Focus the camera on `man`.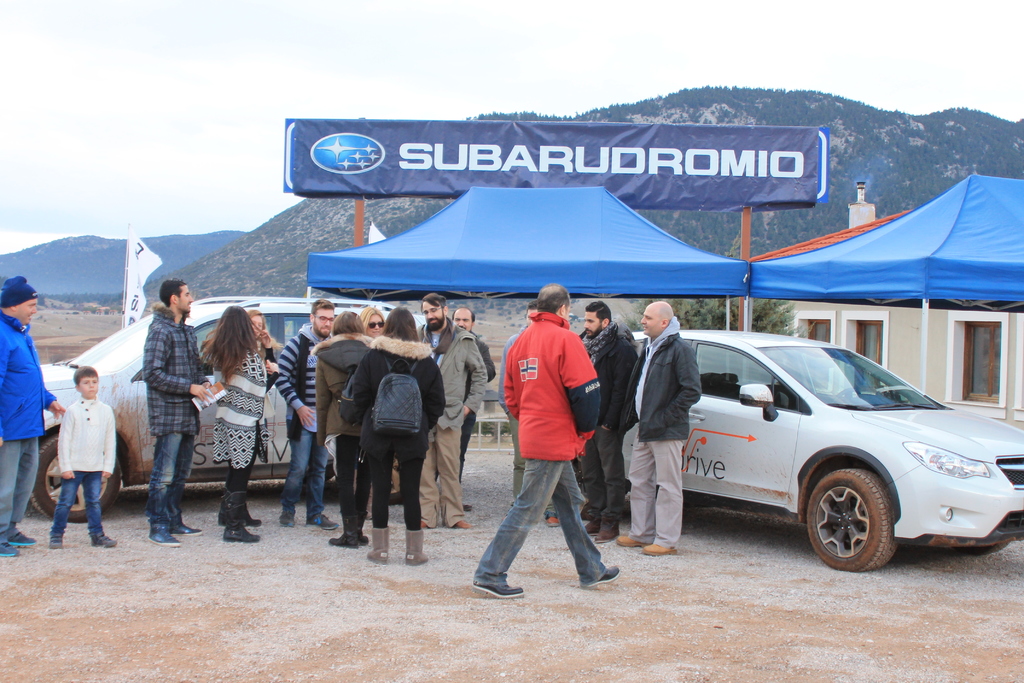
Focus region: 272:299:337:529.
